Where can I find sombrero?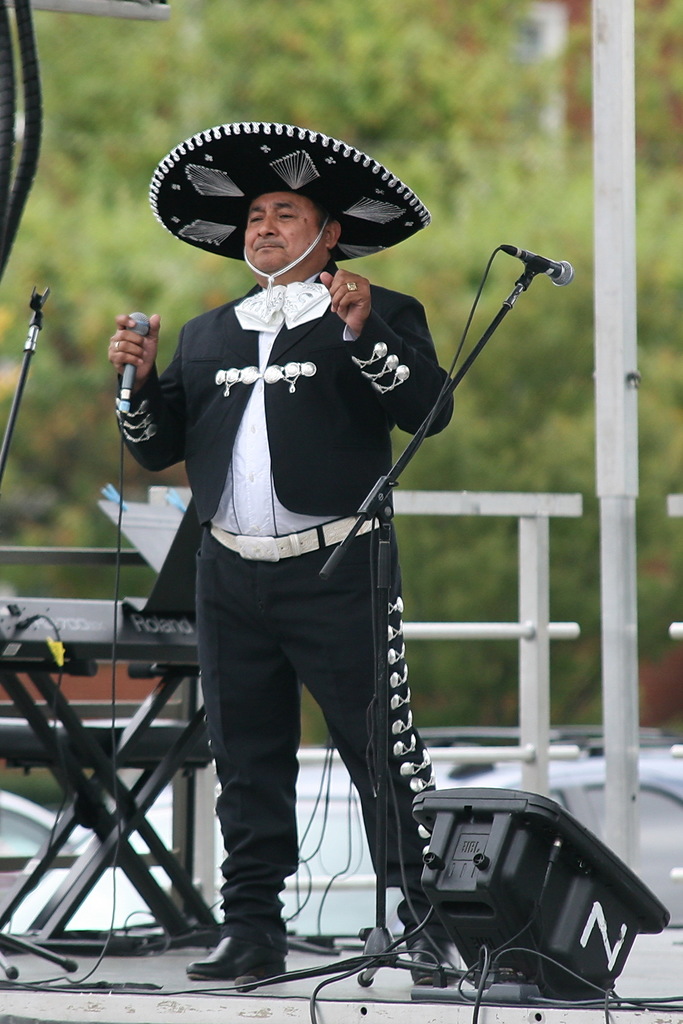
You can find it at [x1=154, y1=101, x2=430, y2=342].
